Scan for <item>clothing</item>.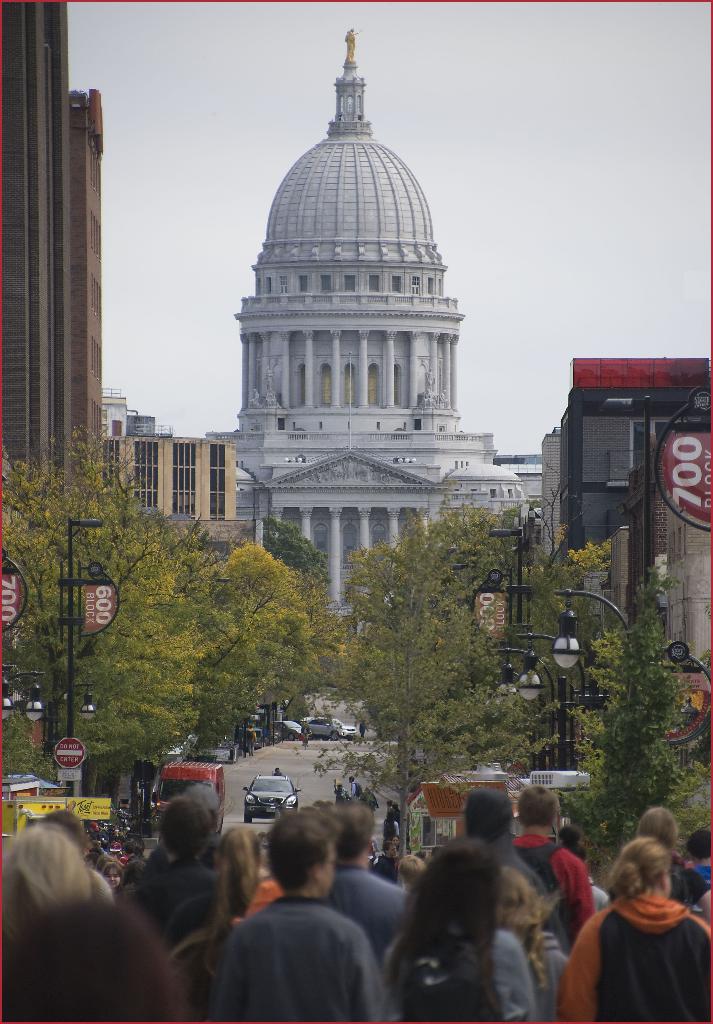
Scan result: x1=356 y1=720 x2=370 y2=740.
